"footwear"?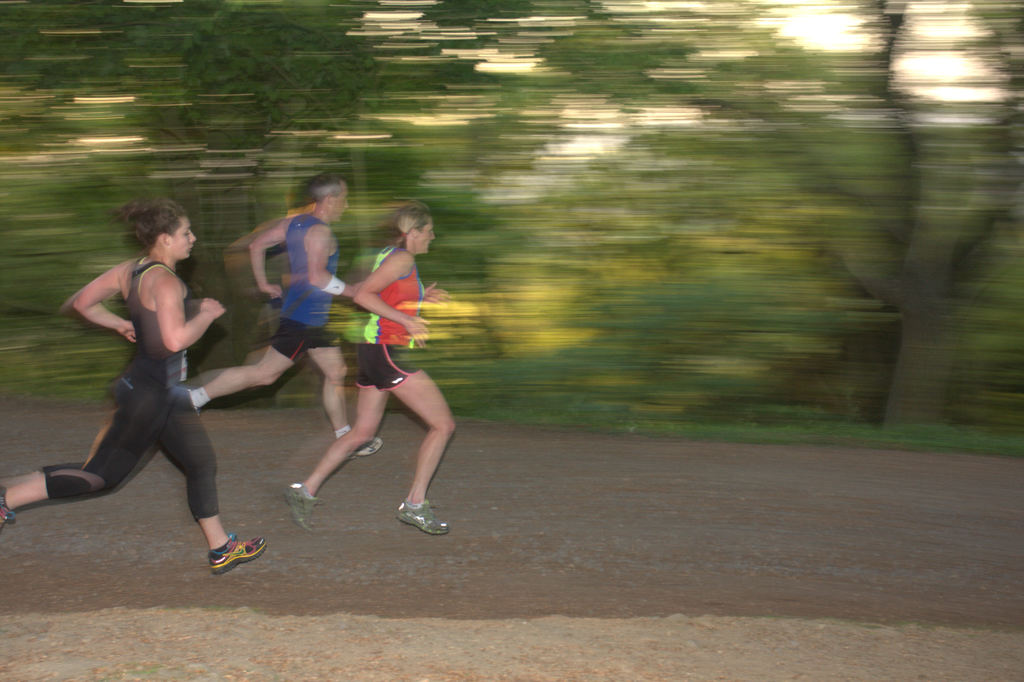
rect(188, 533, 264, 589)
